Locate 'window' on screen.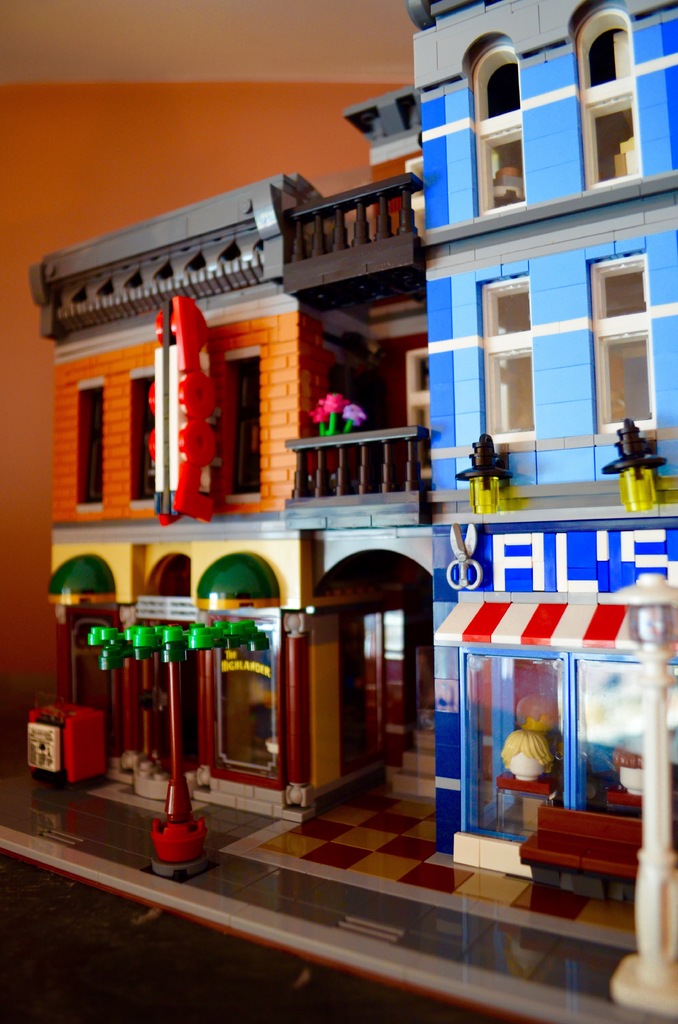
On screen at BBox(75, 386, 101, 505).
